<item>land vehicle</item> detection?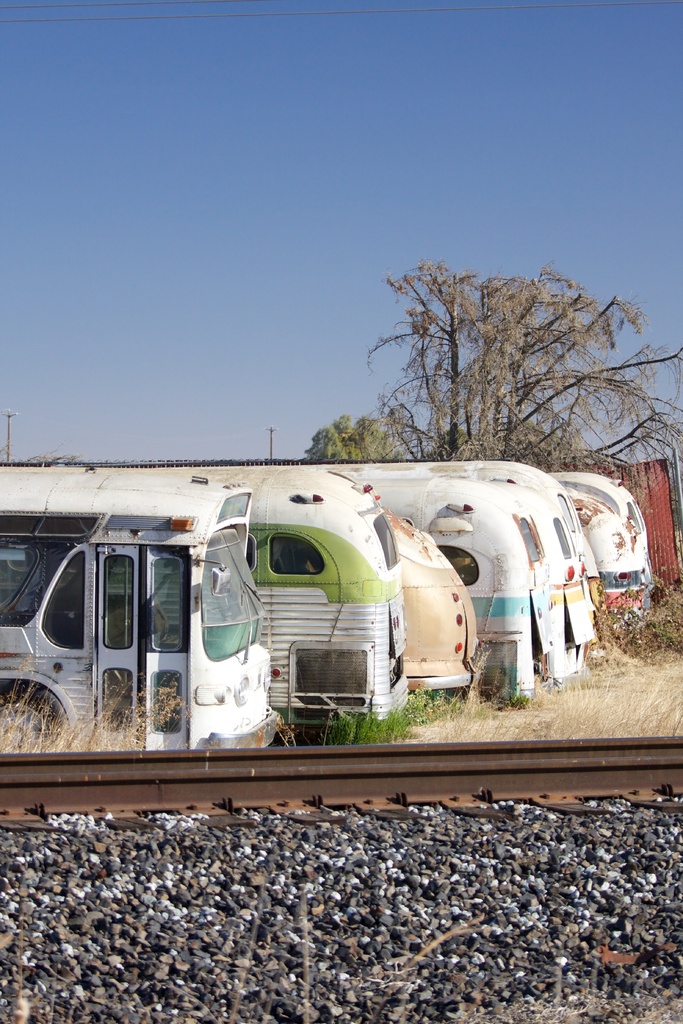
108,468,407,724
